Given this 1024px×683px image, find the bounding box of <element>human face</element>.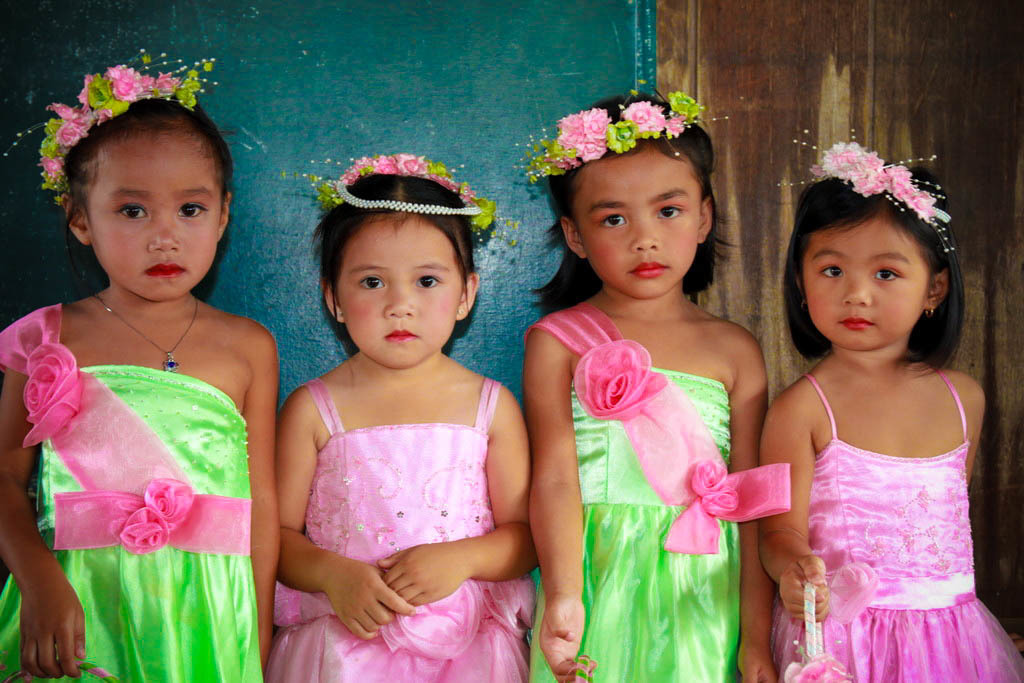
89:161:220:307.
